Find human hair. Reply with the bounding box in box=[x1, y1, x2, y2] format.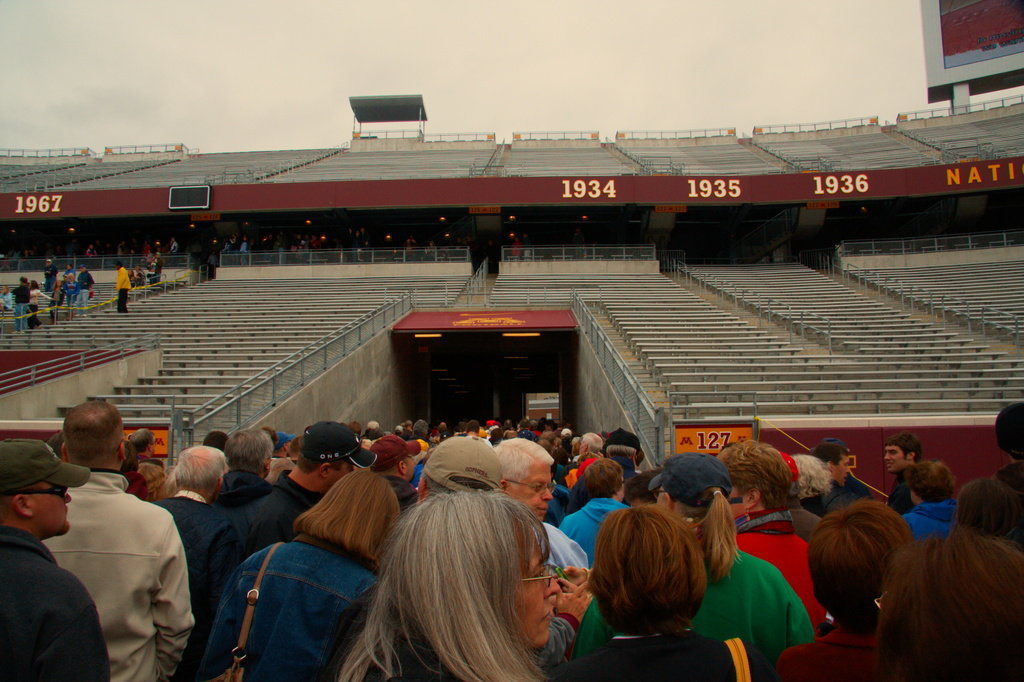
box=[330, 487, 572, 681].
